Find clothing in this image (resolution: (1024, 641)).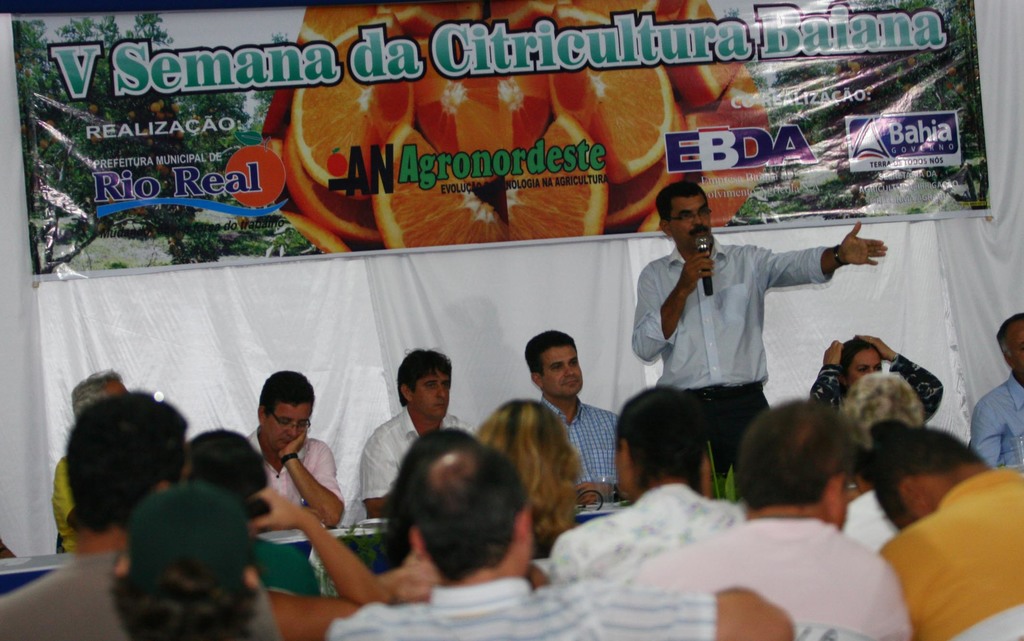
select_region(633, 200, 856, 464).
